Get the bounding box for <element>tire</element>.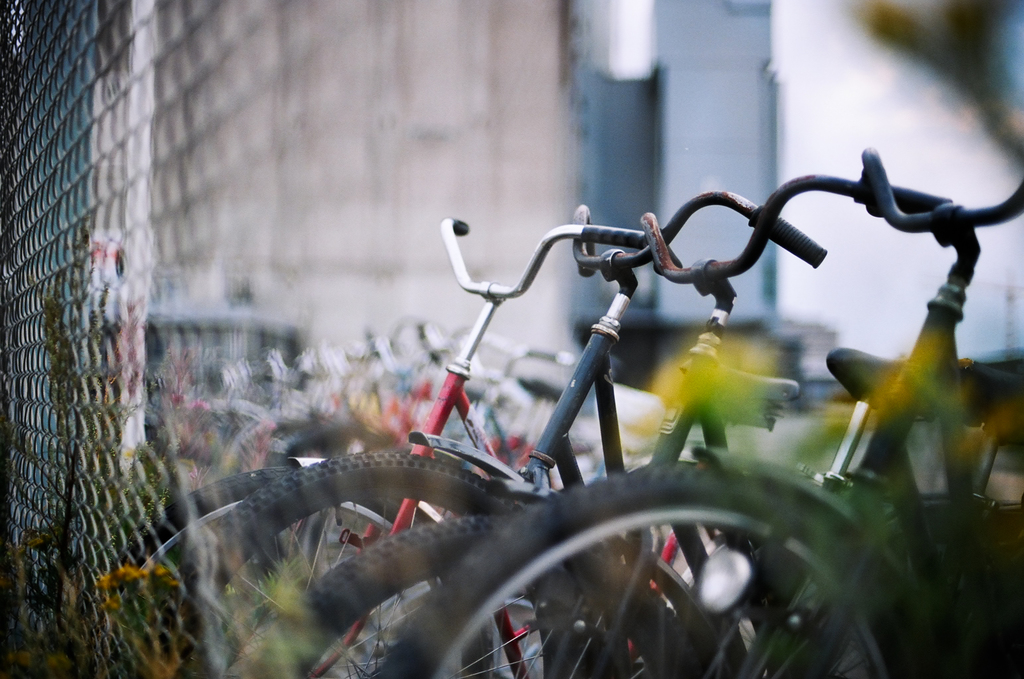
[105, 463, 489, 678].
